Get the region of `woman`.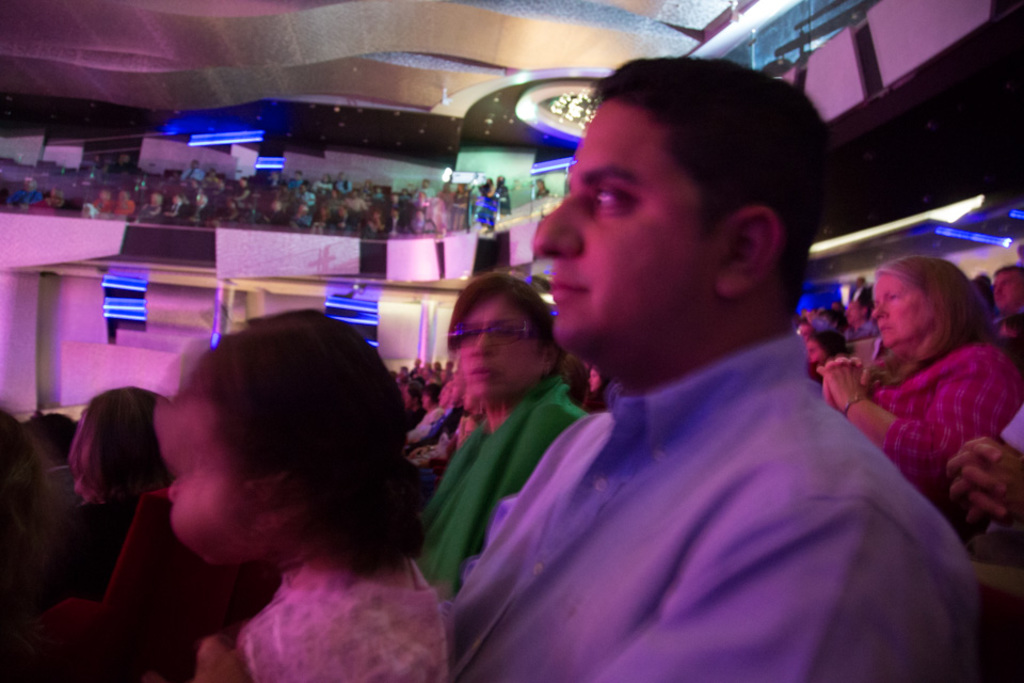
812/259/1021/496.
